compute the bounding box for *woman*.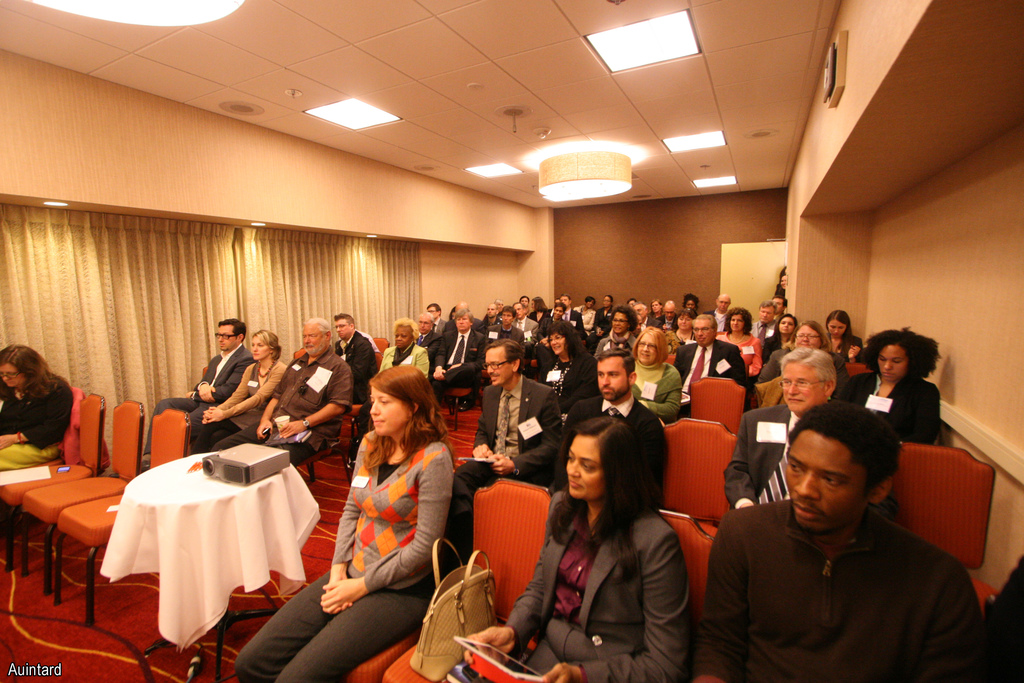
left=572, top=294, right=598, bottom=333.
